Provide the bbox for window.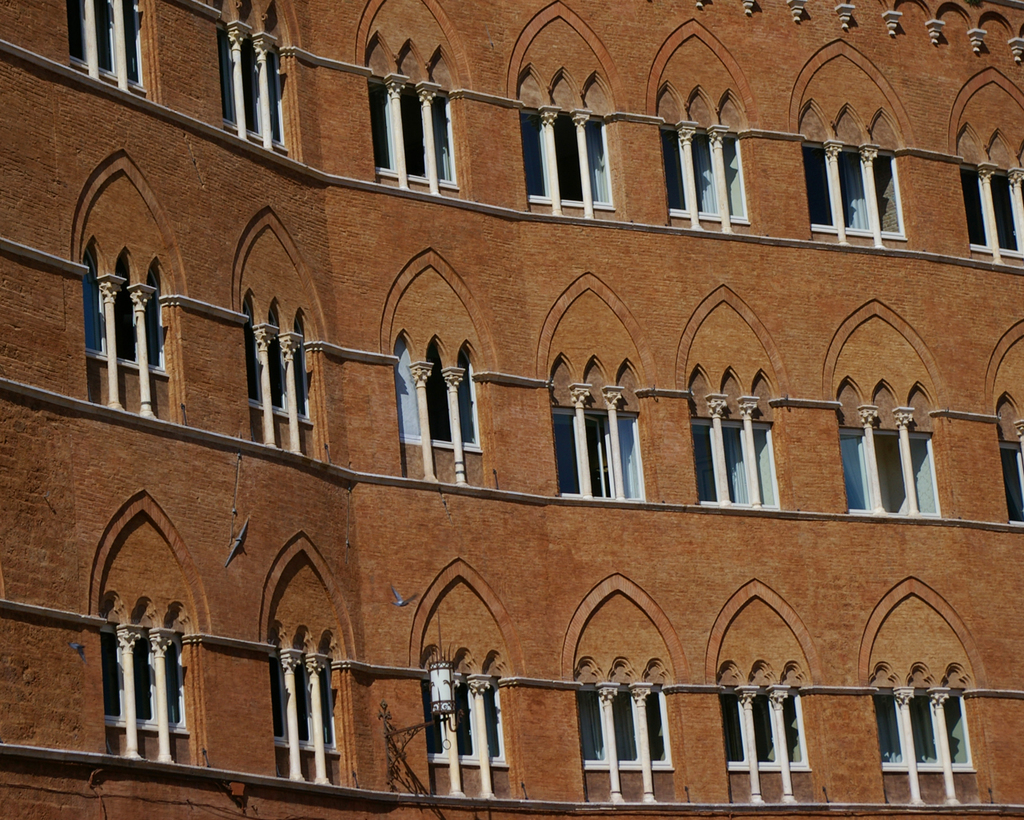
<bbox>395, 358, 493, 484</bbox>.
